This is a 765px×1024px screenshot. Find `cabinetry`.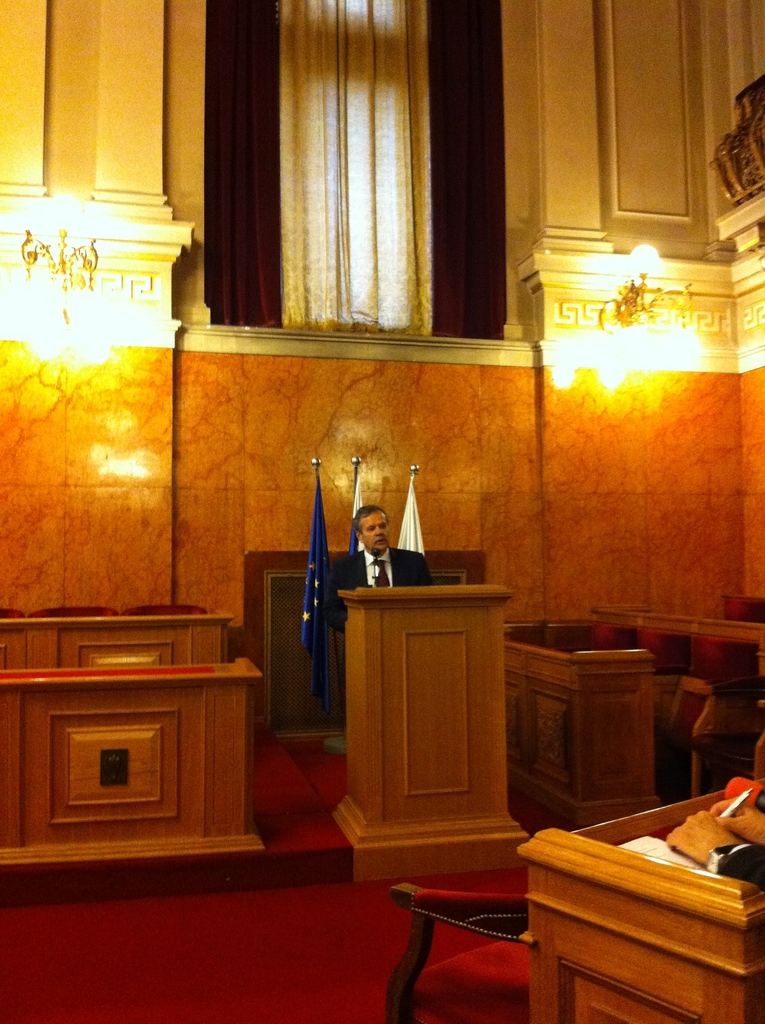
Bounding box: 321,547,544,850.
